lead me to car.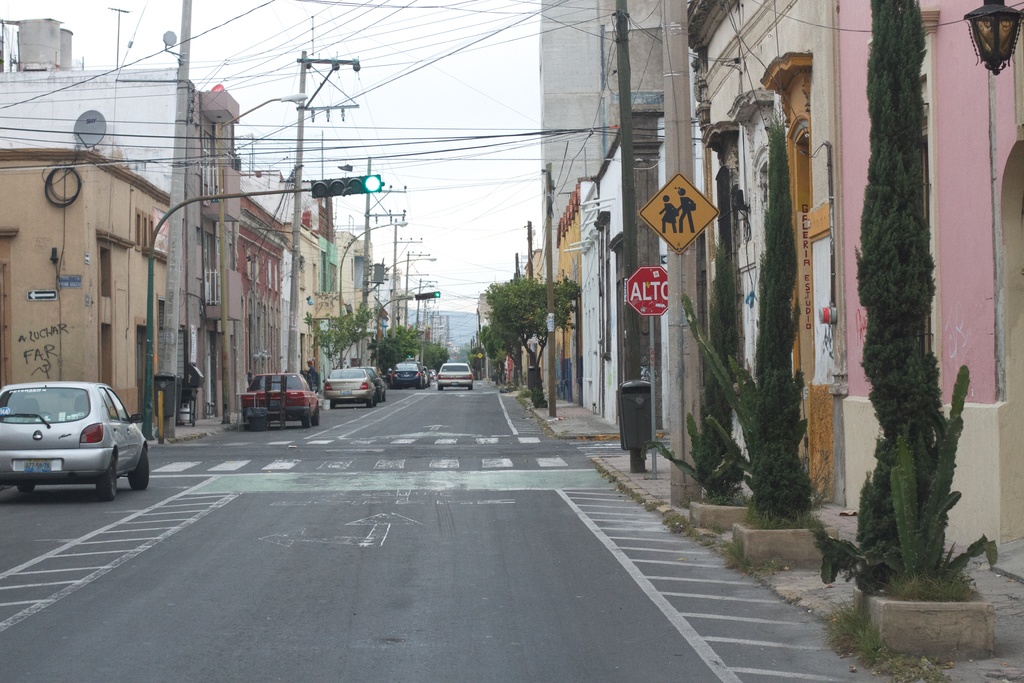
Lead to [x1=366, y1=367, x2=390, y2=396].
